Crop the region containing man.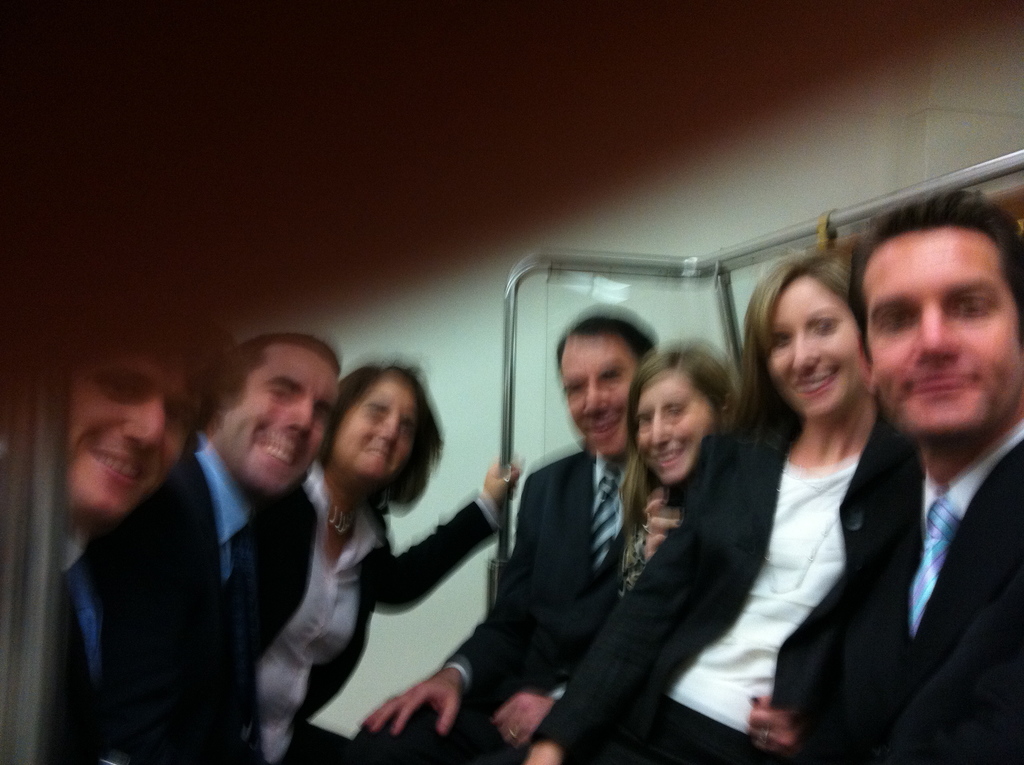
Crop region: pyautogui.locateOnScreen(817, 198, 1023, 755).
